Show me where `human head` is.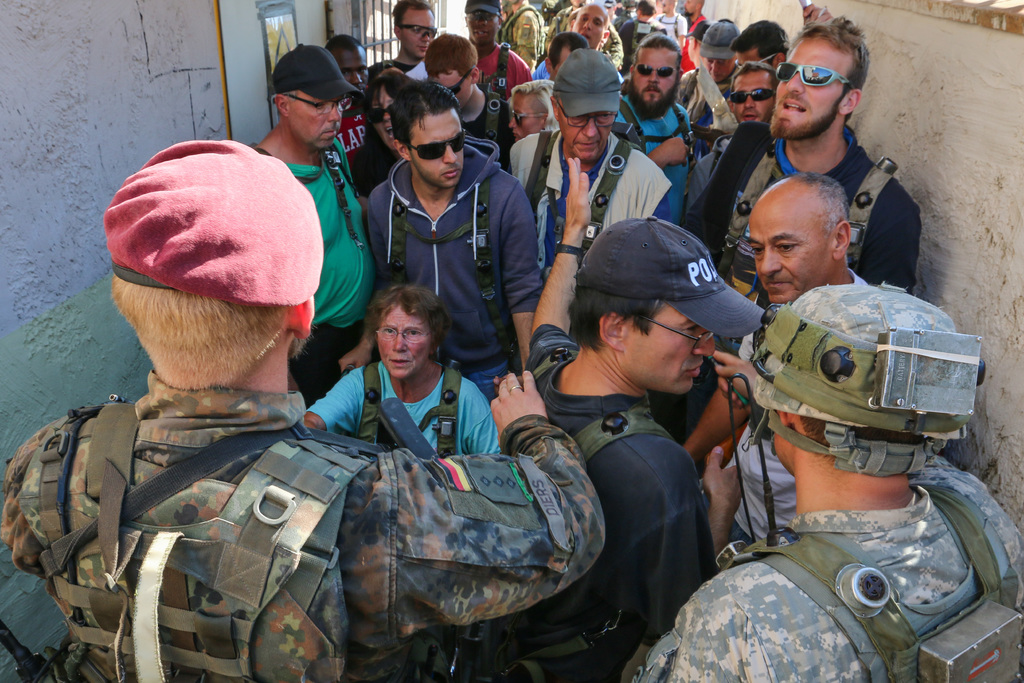
`human head` is at (573,220,719,397).
